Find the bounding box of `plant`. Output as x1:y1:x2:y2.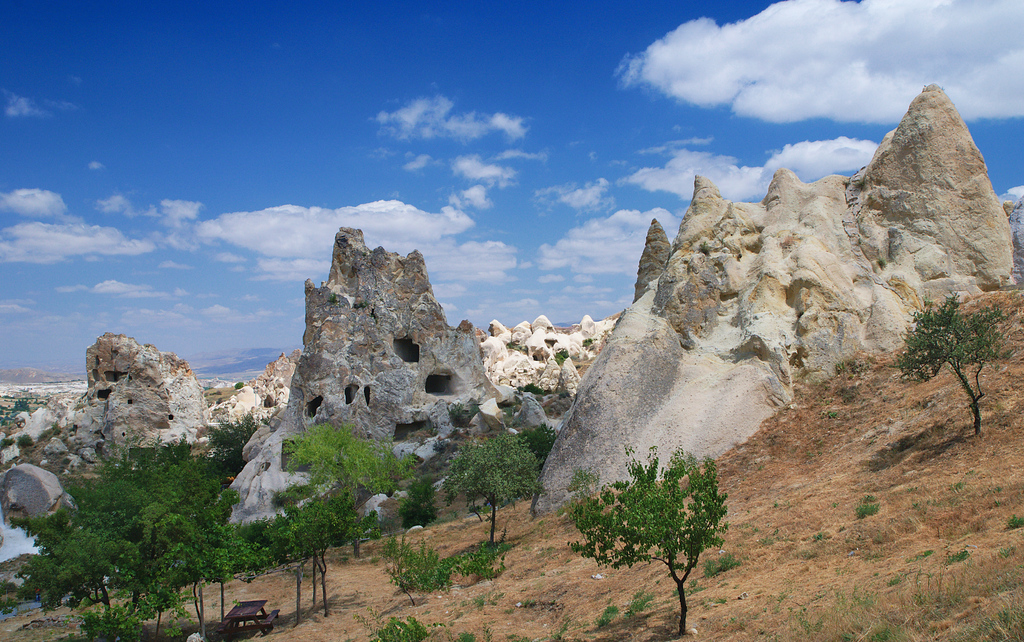
375:538:454:604.
